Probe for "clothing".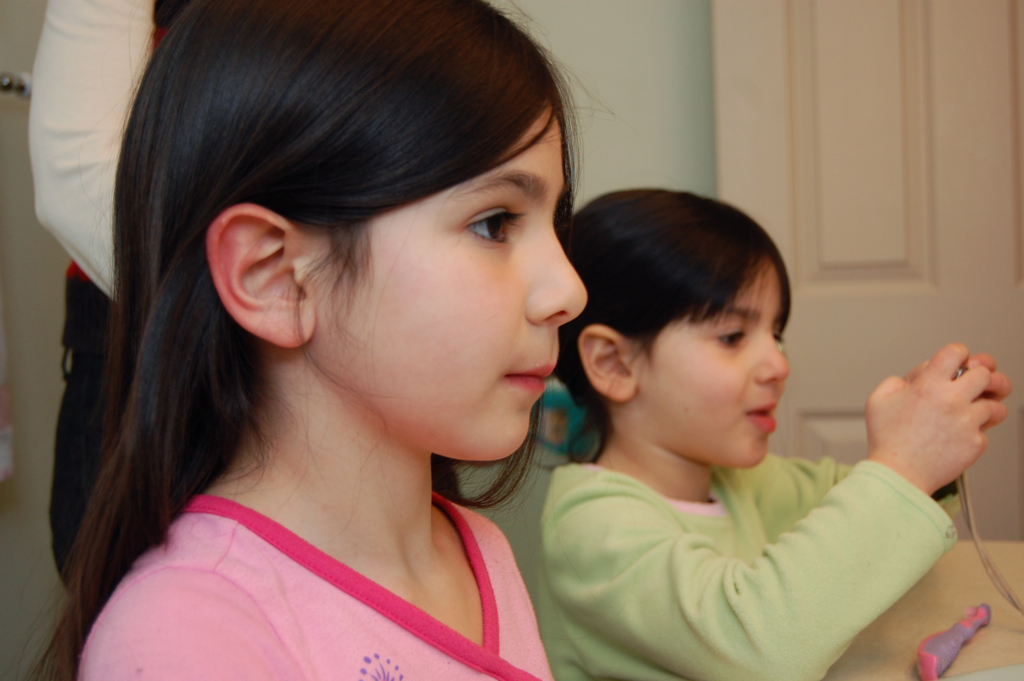
Probe result: detection(526, 440, 1023, 677).
